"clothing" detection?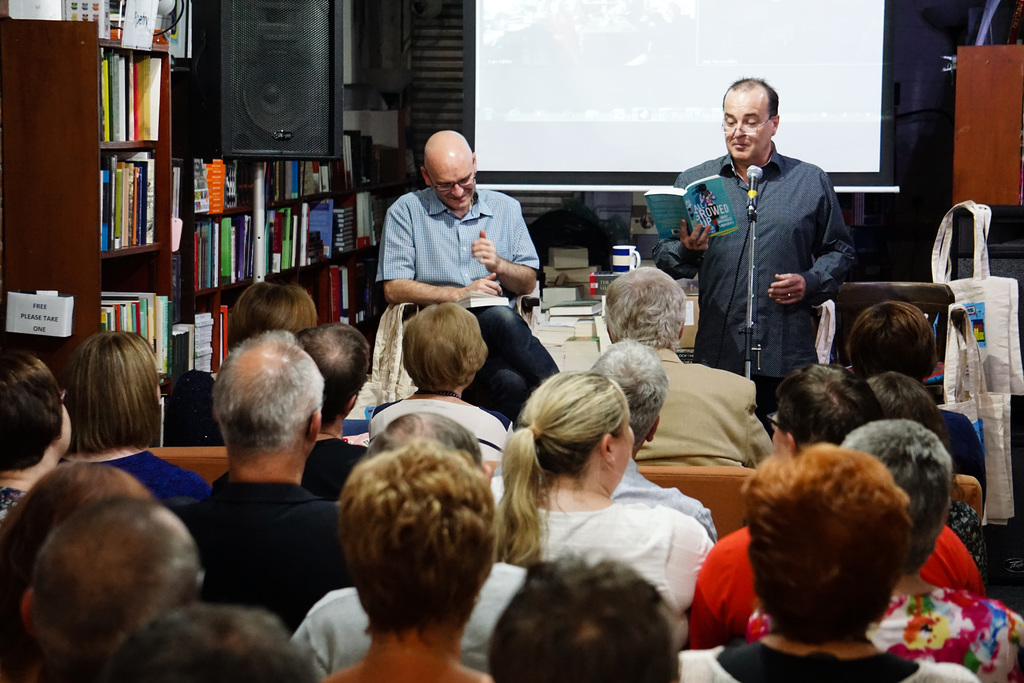
55 447 211 504
